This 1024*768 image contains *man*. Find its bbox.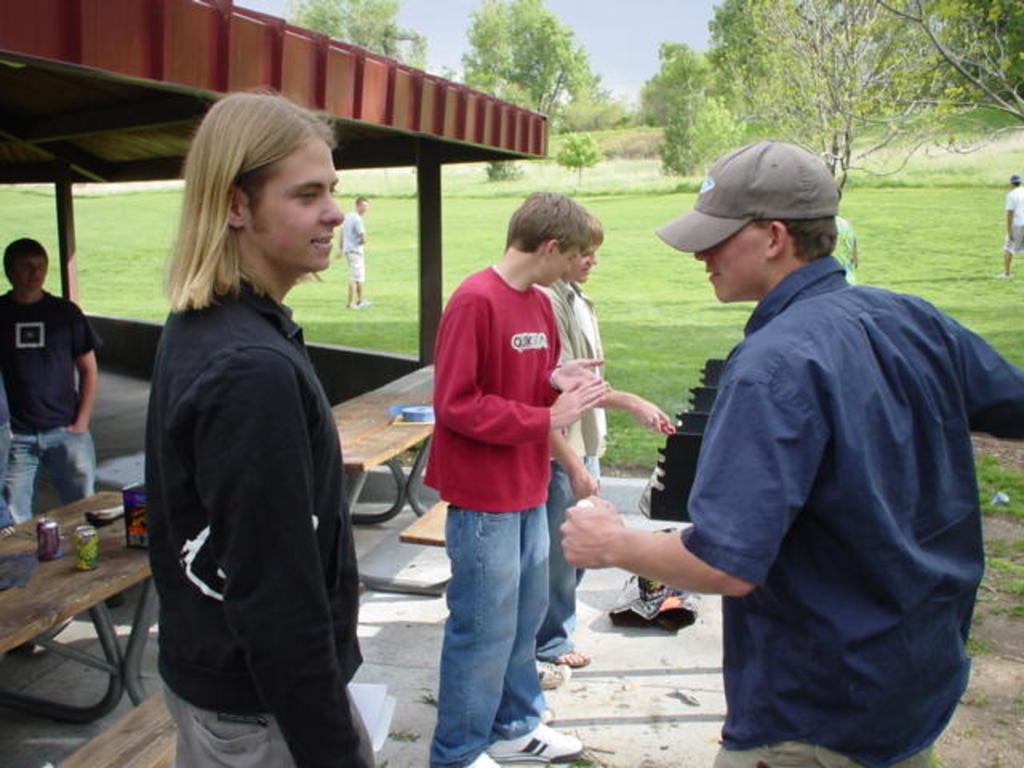
bbox=[139, 85, 384, 766].
